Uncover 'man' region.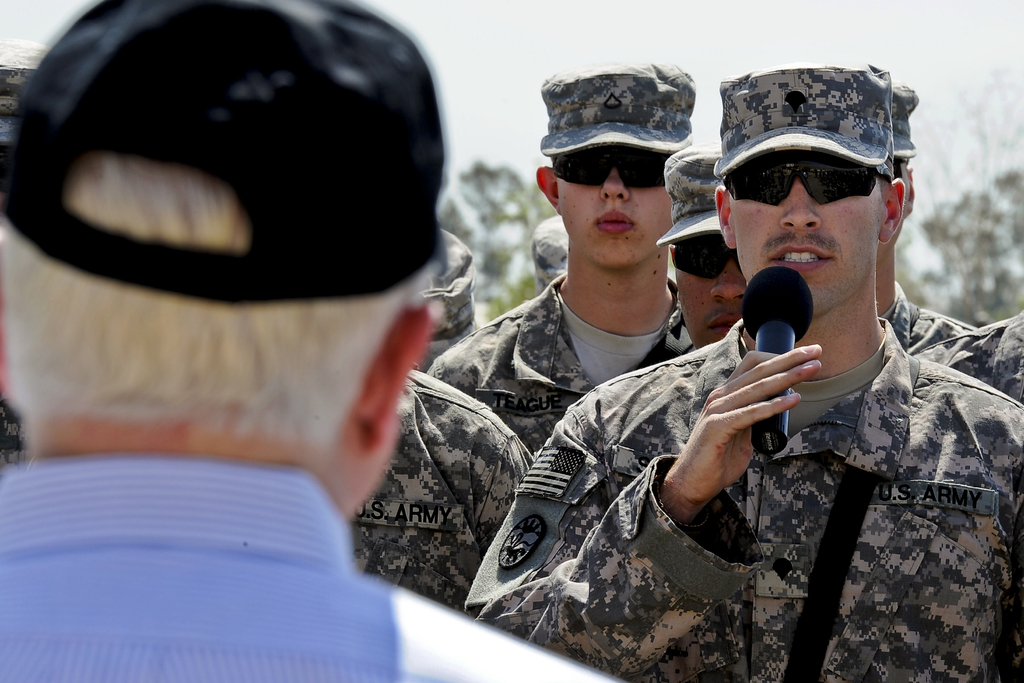
Uncovered: l=0, t=0, r=612, b=682.
